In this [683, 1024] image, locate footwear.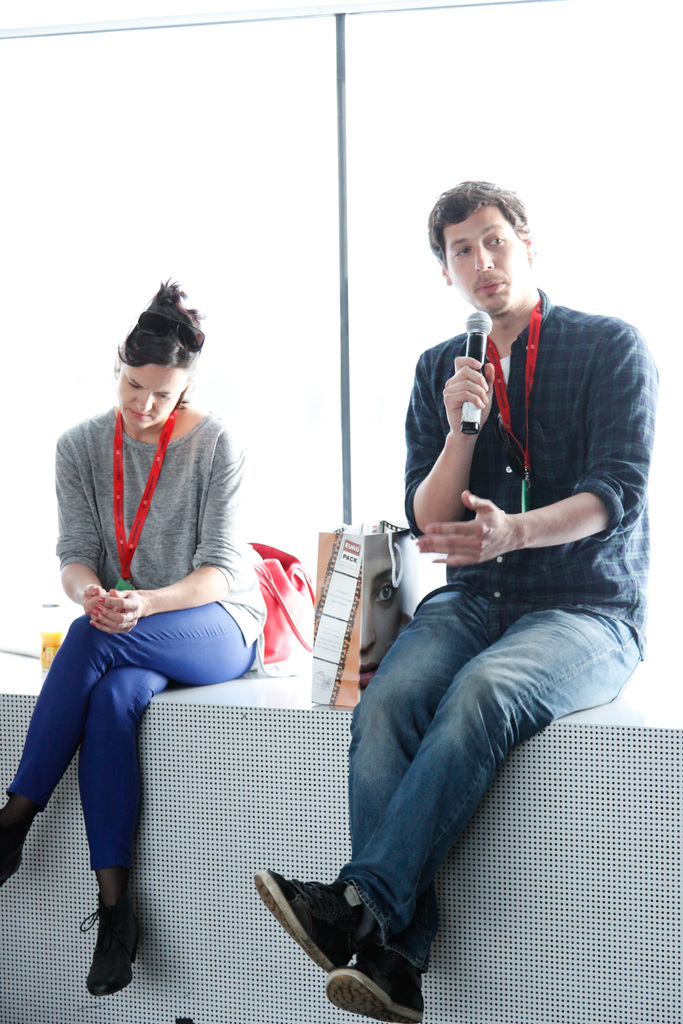
Bounding box: [0, 813, 16, 886].
